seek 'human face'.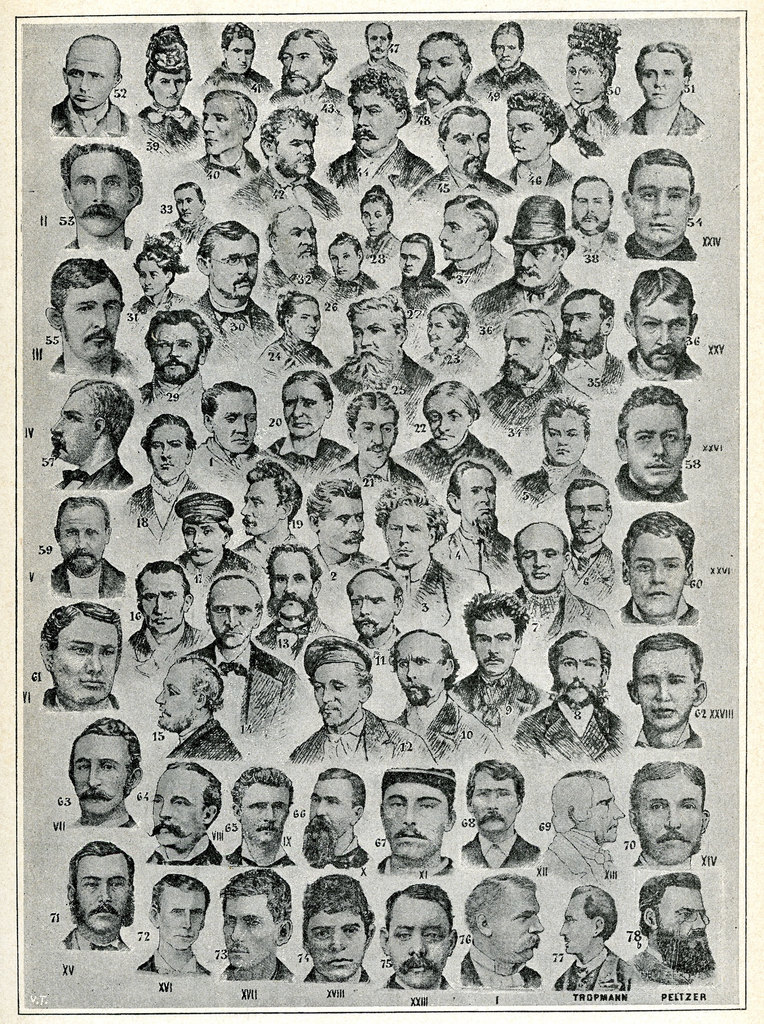
215, 390, 255, 453.
